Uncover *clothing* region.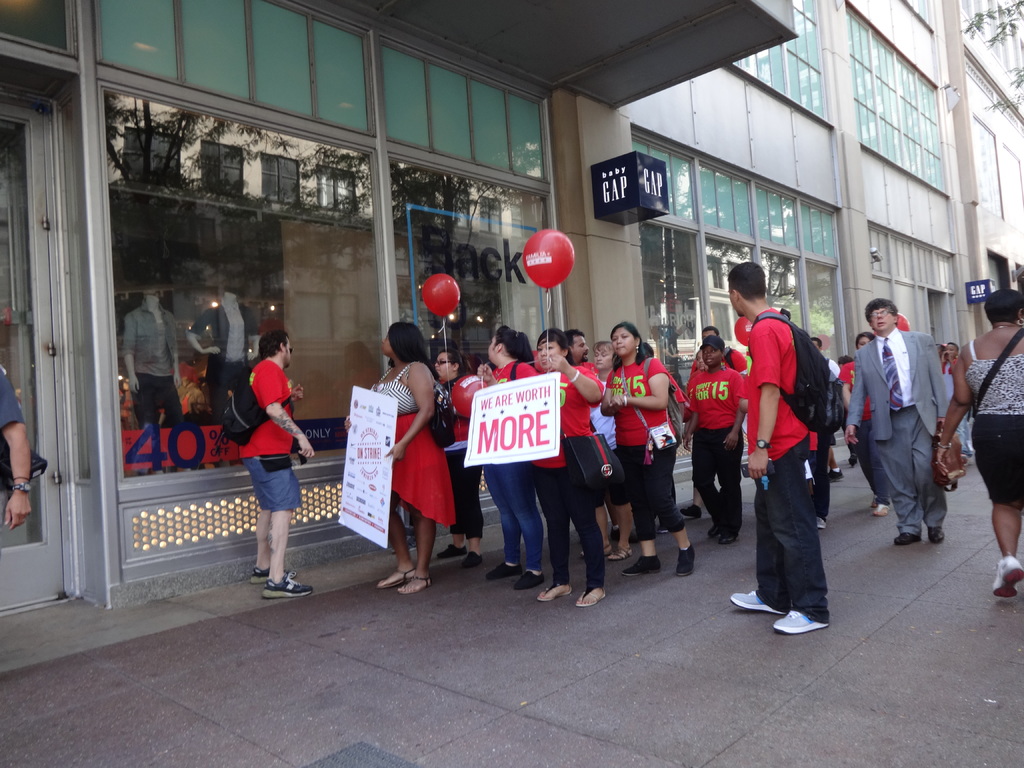
Uncovered: crop(237, 362, 296, 451).
